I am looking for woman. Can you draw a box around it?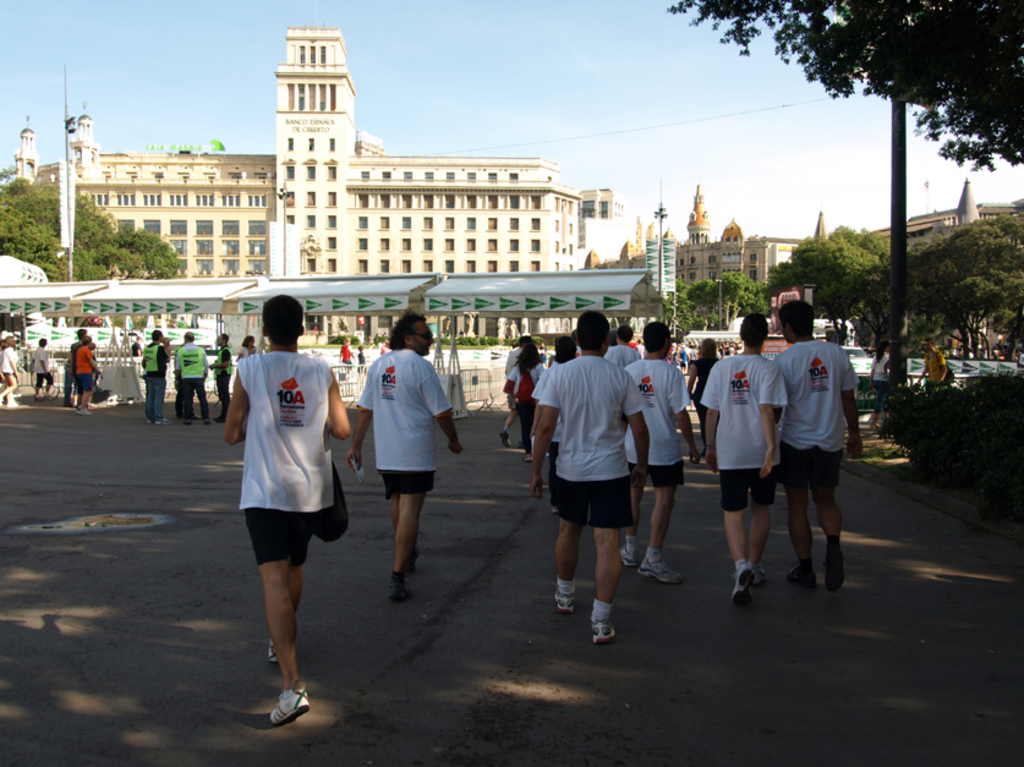
Sure, the bounding box is {"x1": 529, "y1": 334, "x2": 573, "y2": 509}.
